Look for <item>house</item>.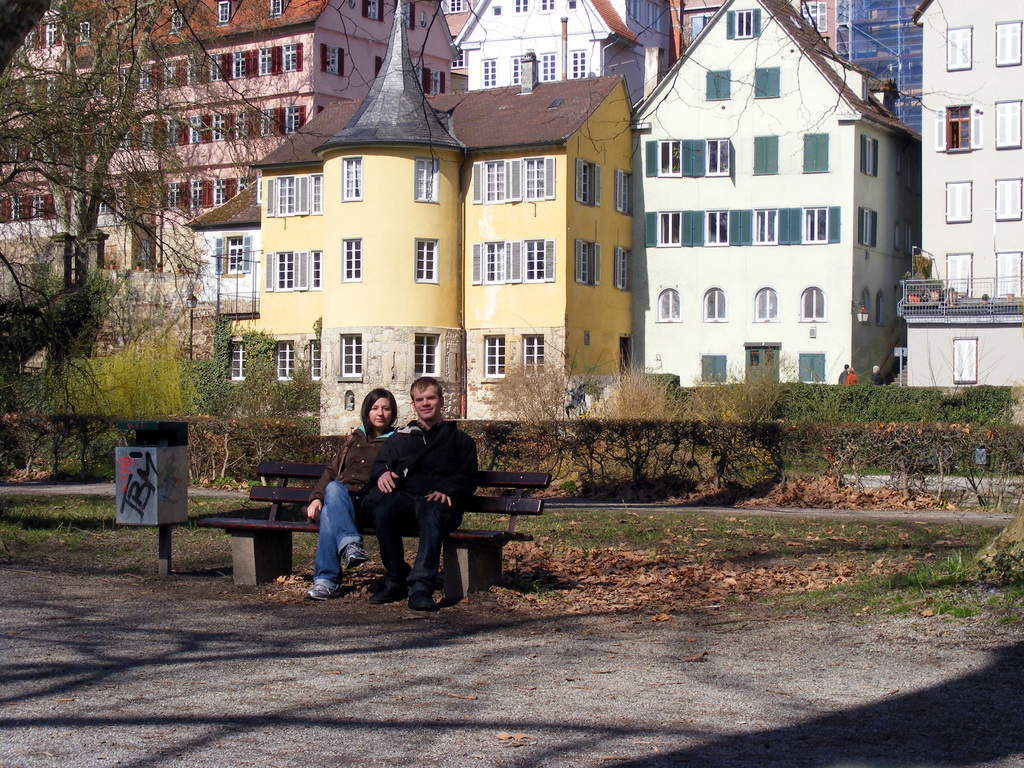
Found: 0 0 458 322.
